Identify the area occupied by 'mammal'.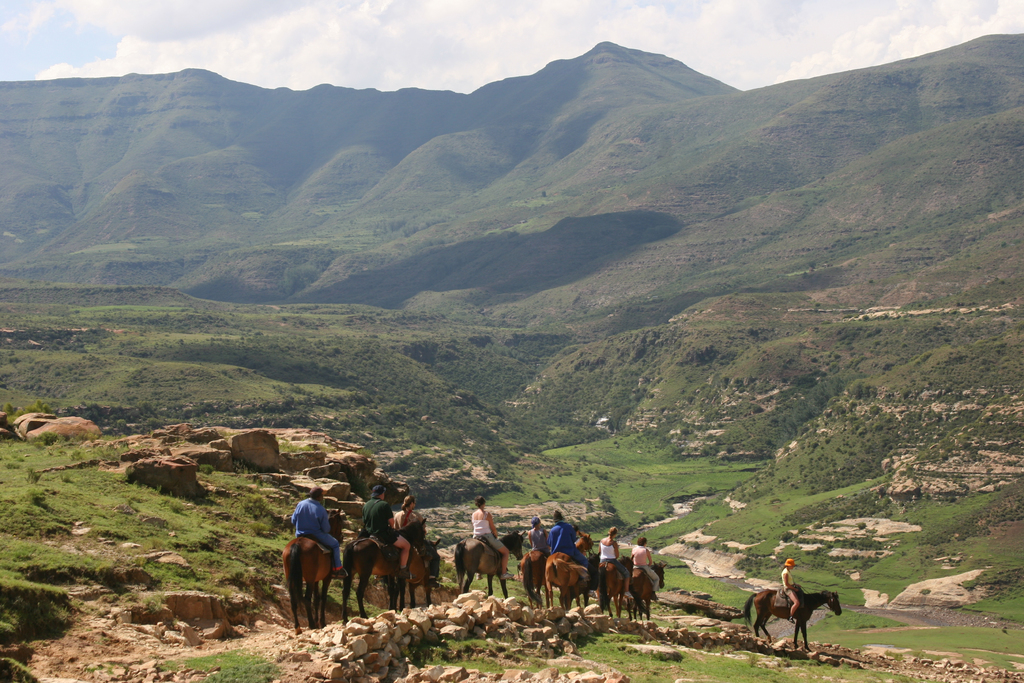
Area: l=623, t=534, r=657, b=593.
